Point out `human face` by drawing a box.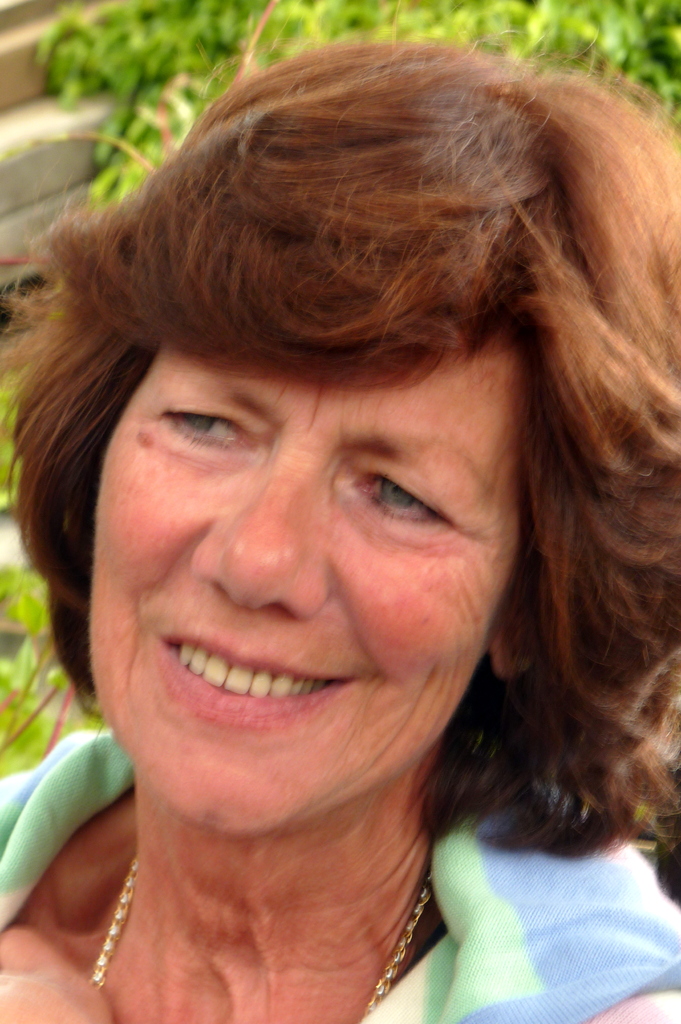
[86,331,523,838].
